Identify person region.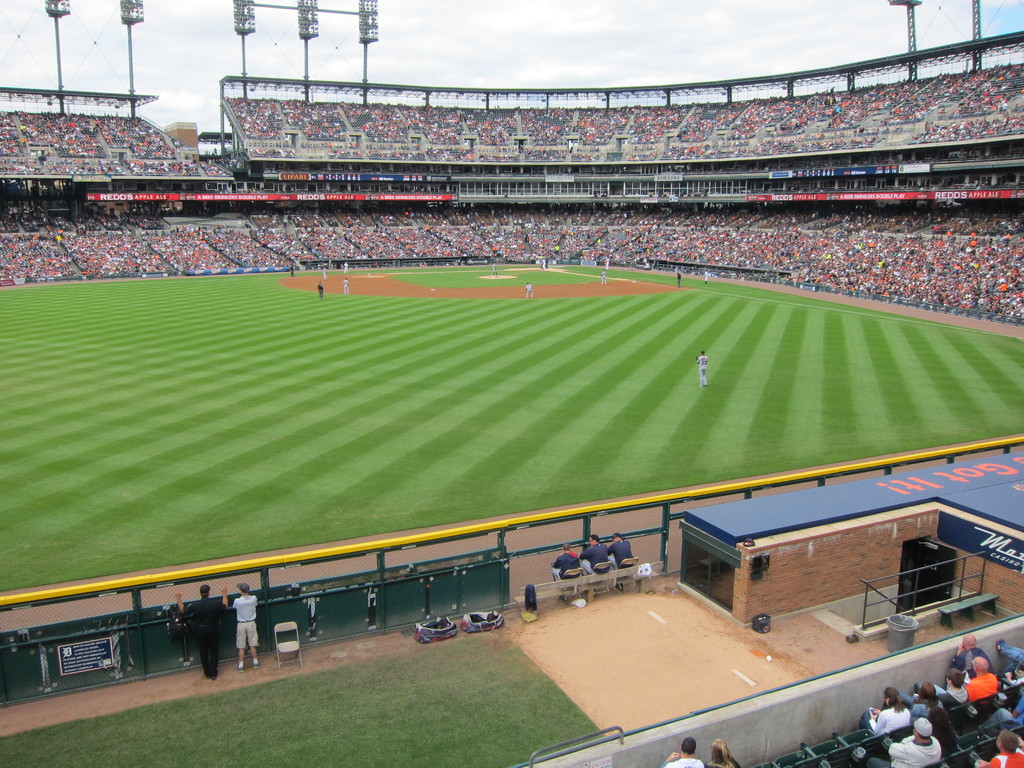
Region: [left=979, top=730, right=1023, bottom=767].
